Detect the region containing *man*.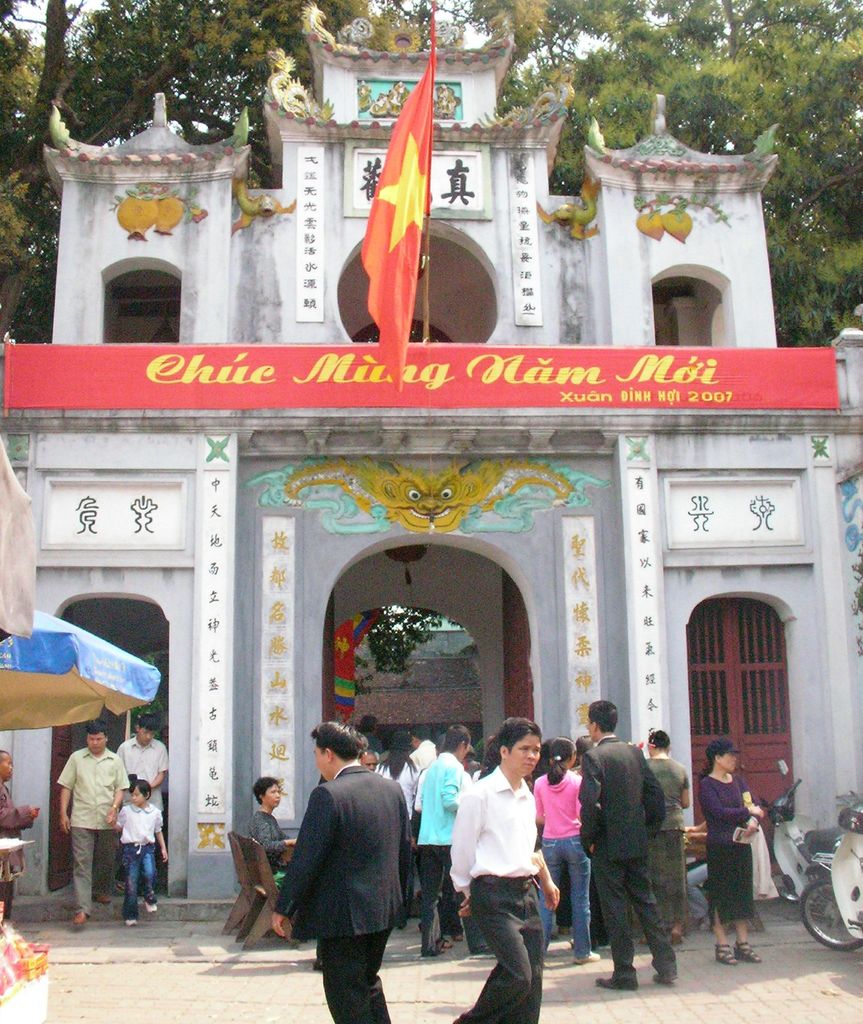
[355,716,388,765].
